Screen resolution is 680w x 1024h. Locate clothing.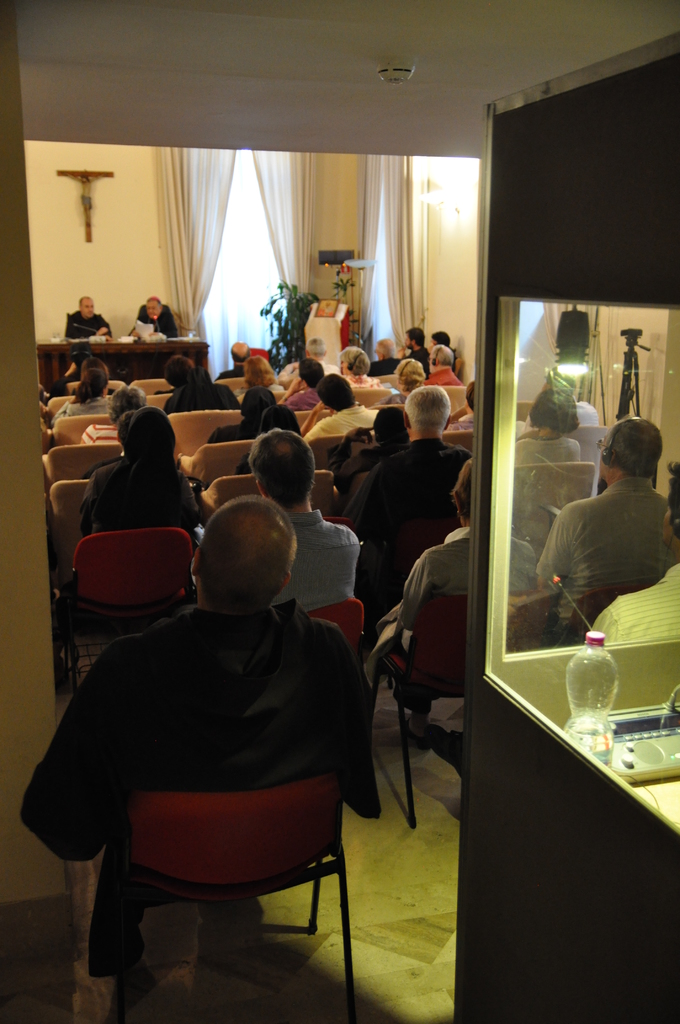
342, 369, 385, 393.
